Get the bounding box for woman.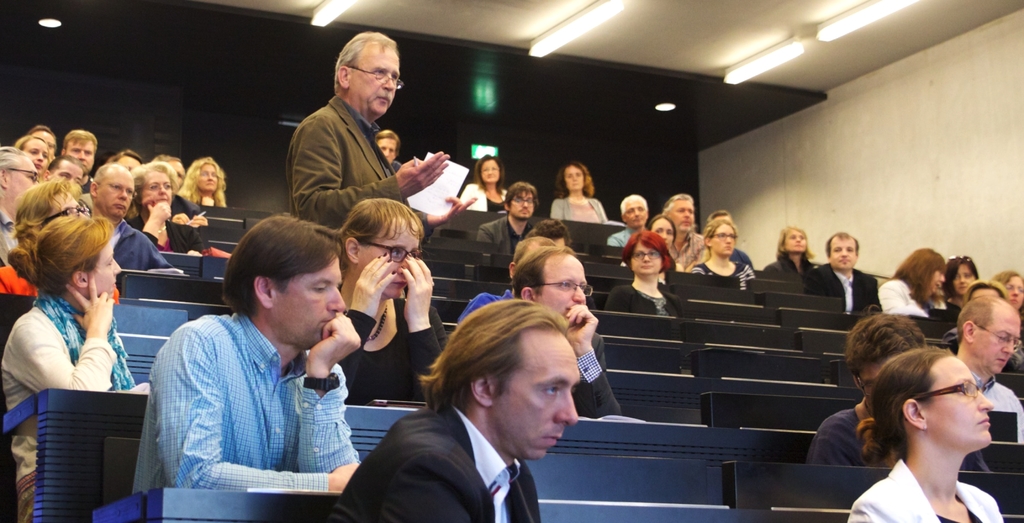
bbox=(124, 170, 209, 254).
